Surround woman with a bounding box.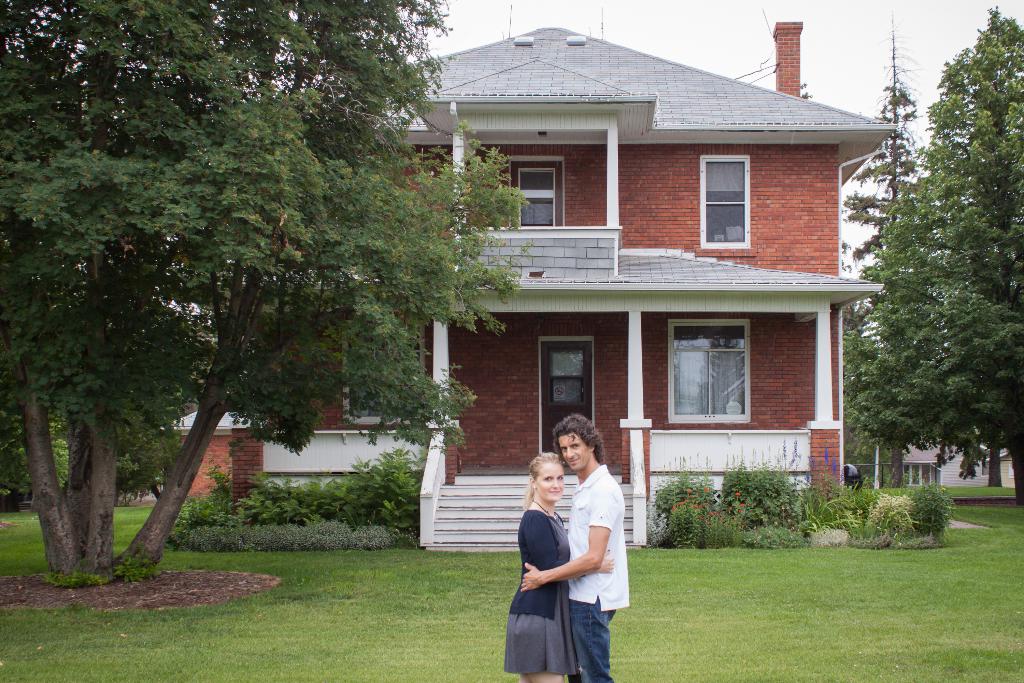
(left=502, top=455, right=618, bottom=682).
